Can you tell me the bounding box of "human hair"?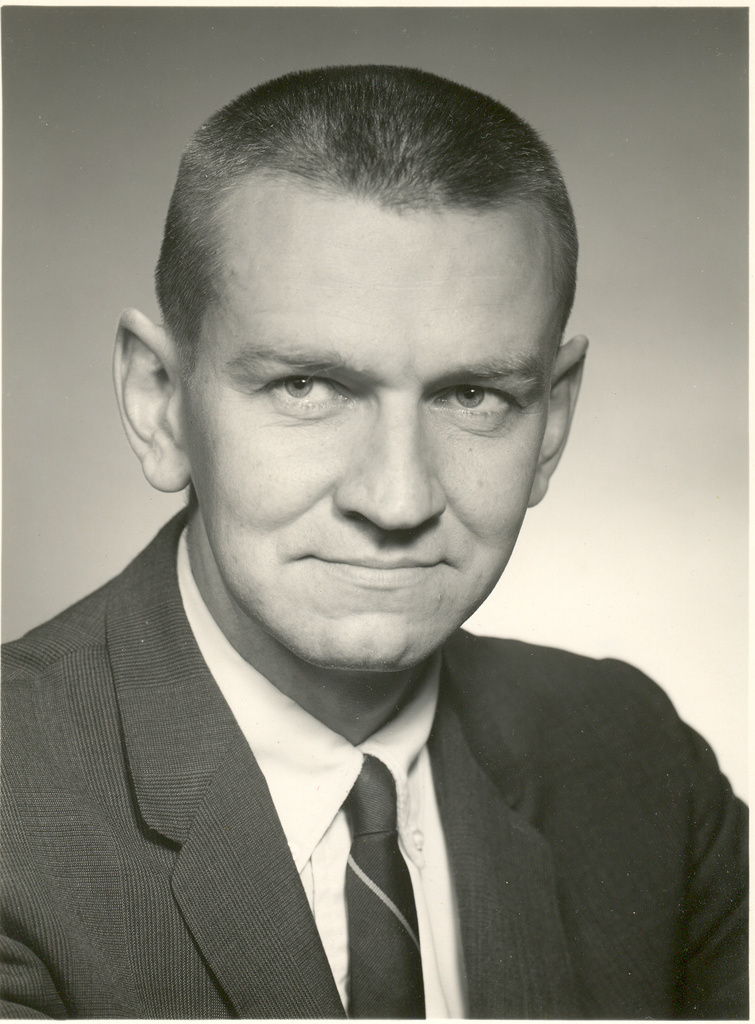
[x1=143, y1=59, x2=553, y2=415].
